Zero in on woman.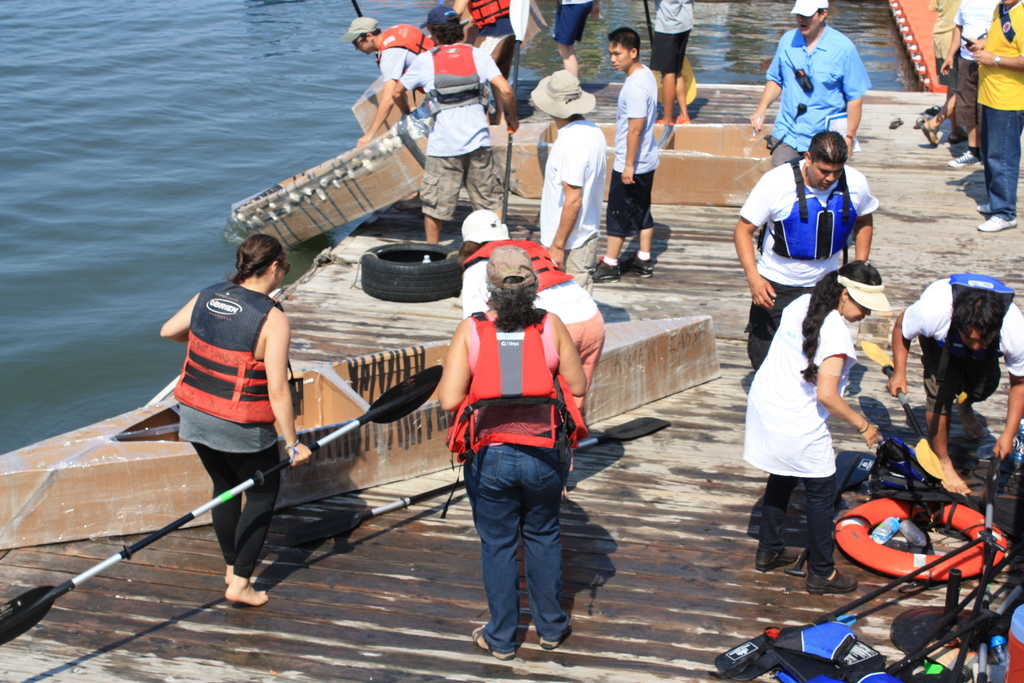
Zeroed in: bbox(449, 0, 516, 128).
